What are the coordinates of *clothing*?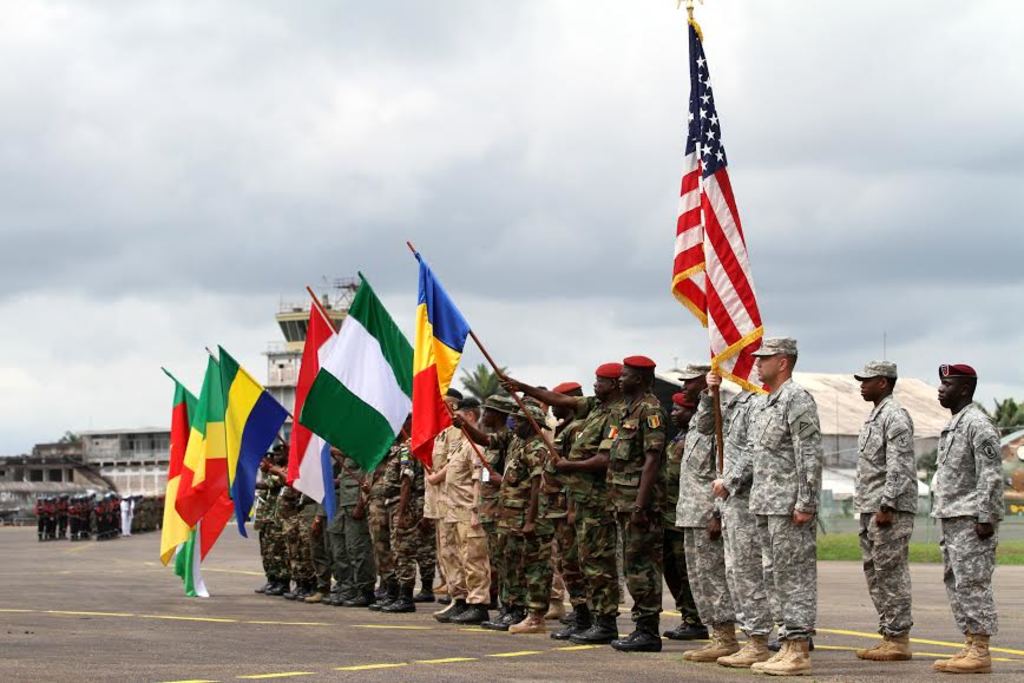
crop(354, 465, 386, 574).
